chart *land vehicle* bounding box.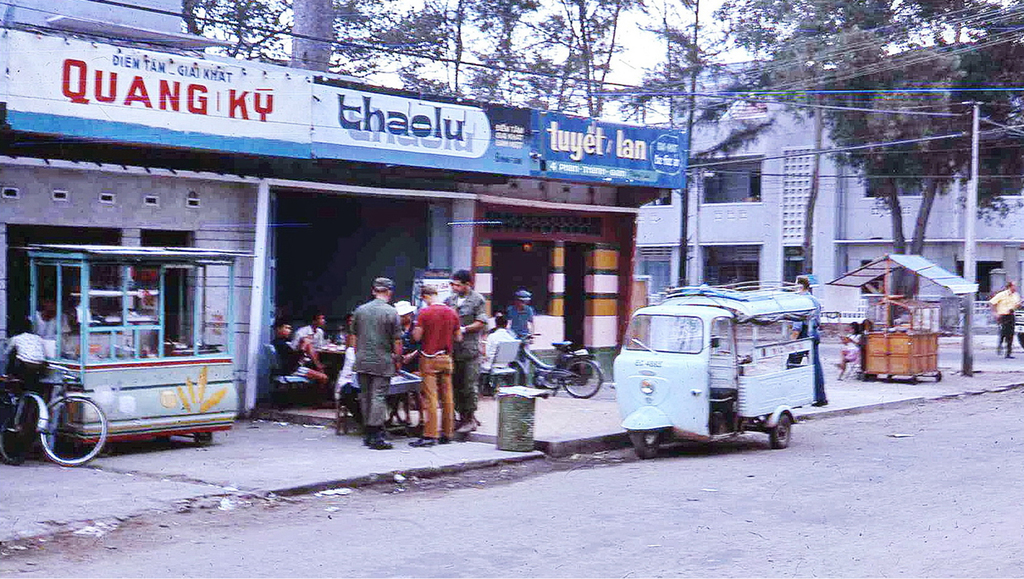
Charted: detection(502, 335, 604, 401).
